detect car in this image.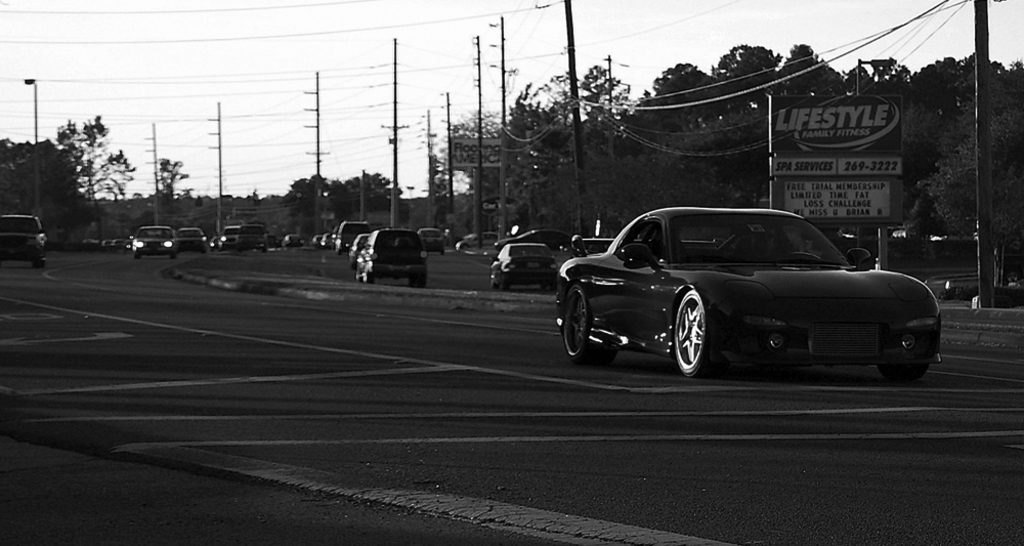
Detection: x1=135, y1=227, x2=175, y2=256.
